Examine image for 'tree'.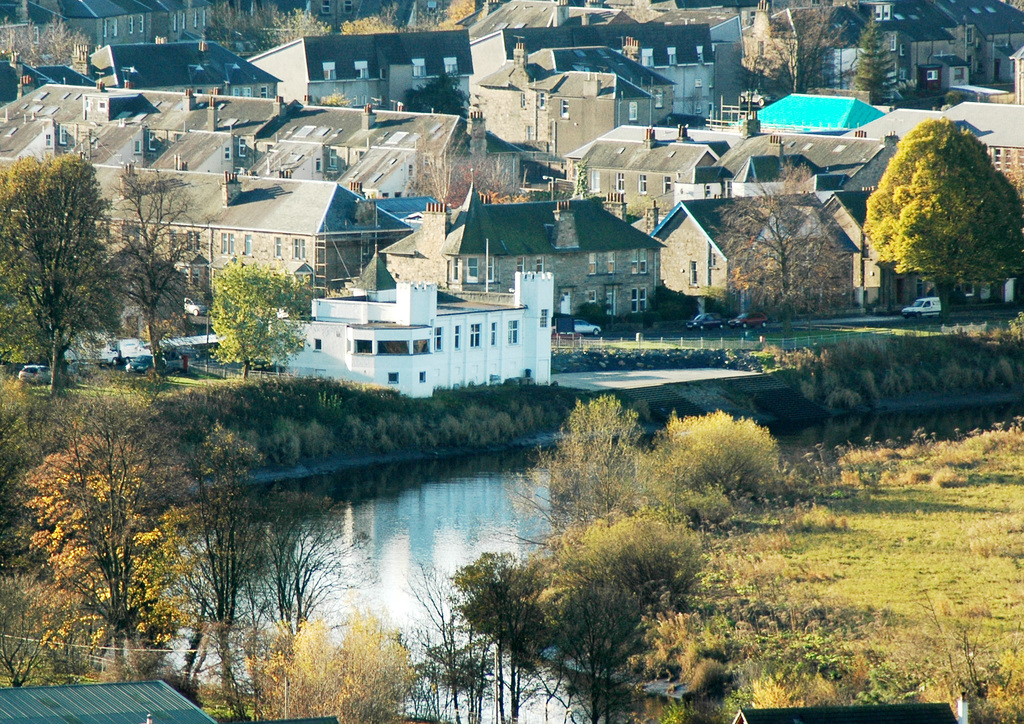
Examination result: x1=707, y1=157, x2=854, y2=331.
